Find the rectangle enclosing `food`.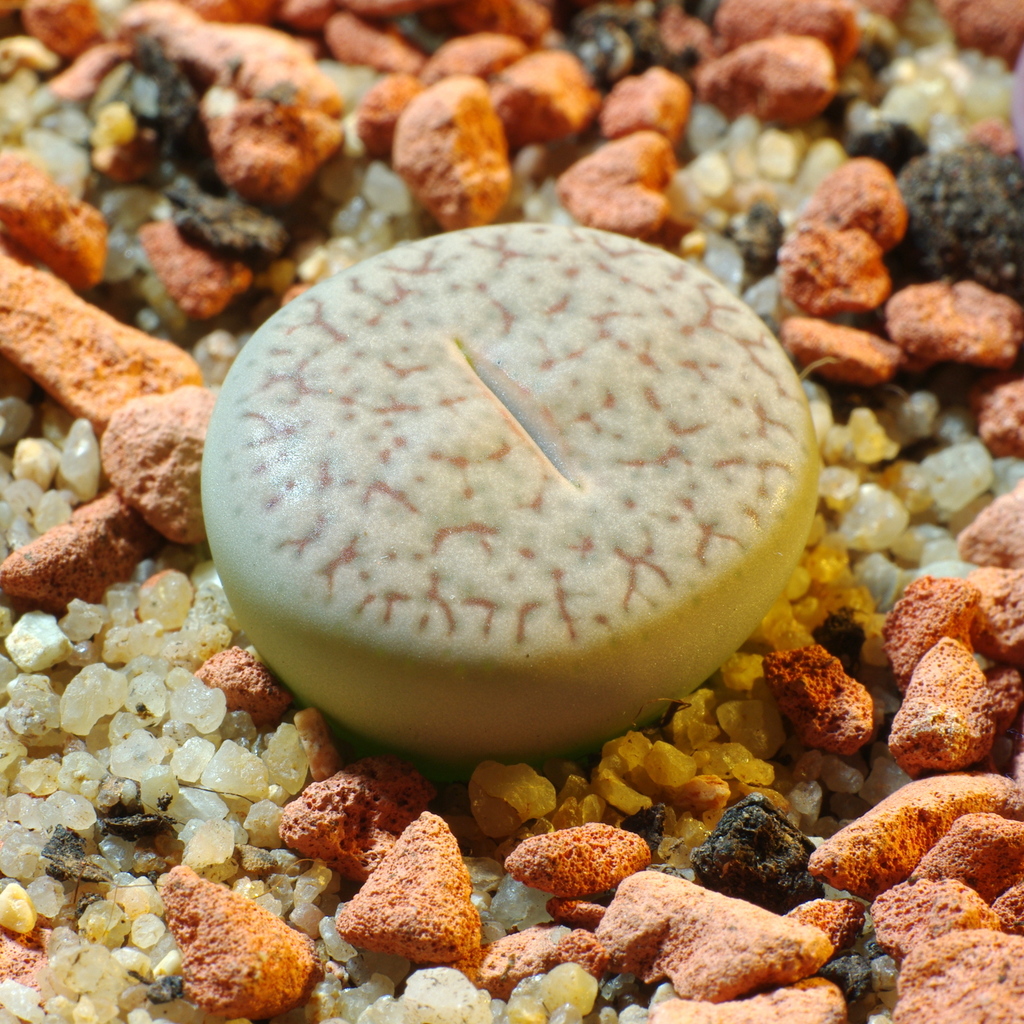
l=193, t=256, r=847, b=771.
